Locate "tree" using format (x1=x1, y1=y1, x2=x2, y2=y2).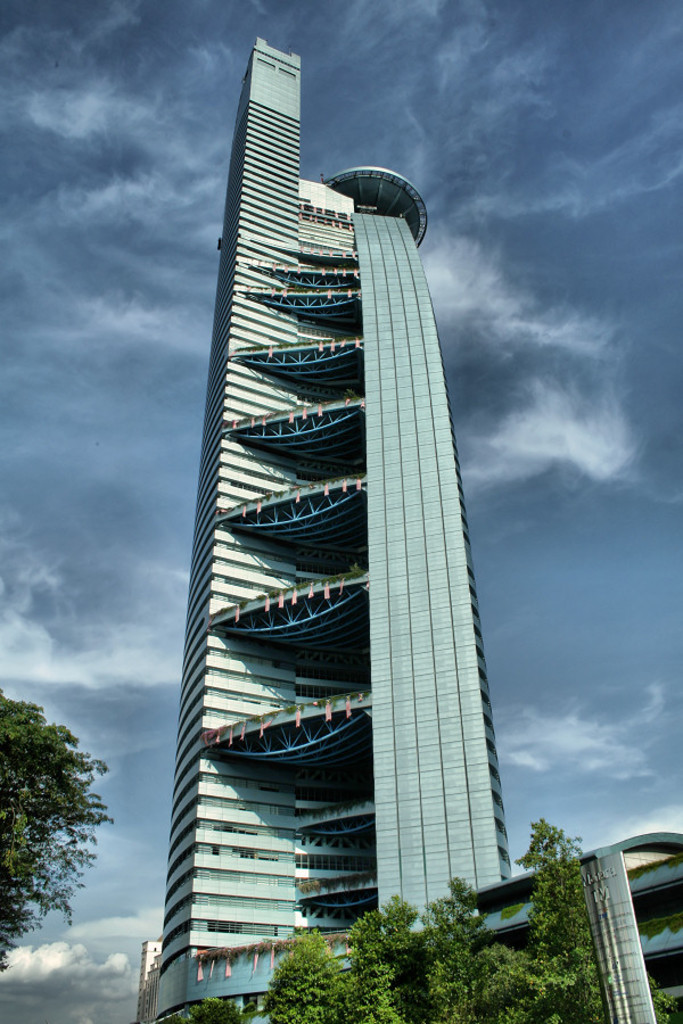
(x1=429, y1=877, x2=479, y2=1019).
